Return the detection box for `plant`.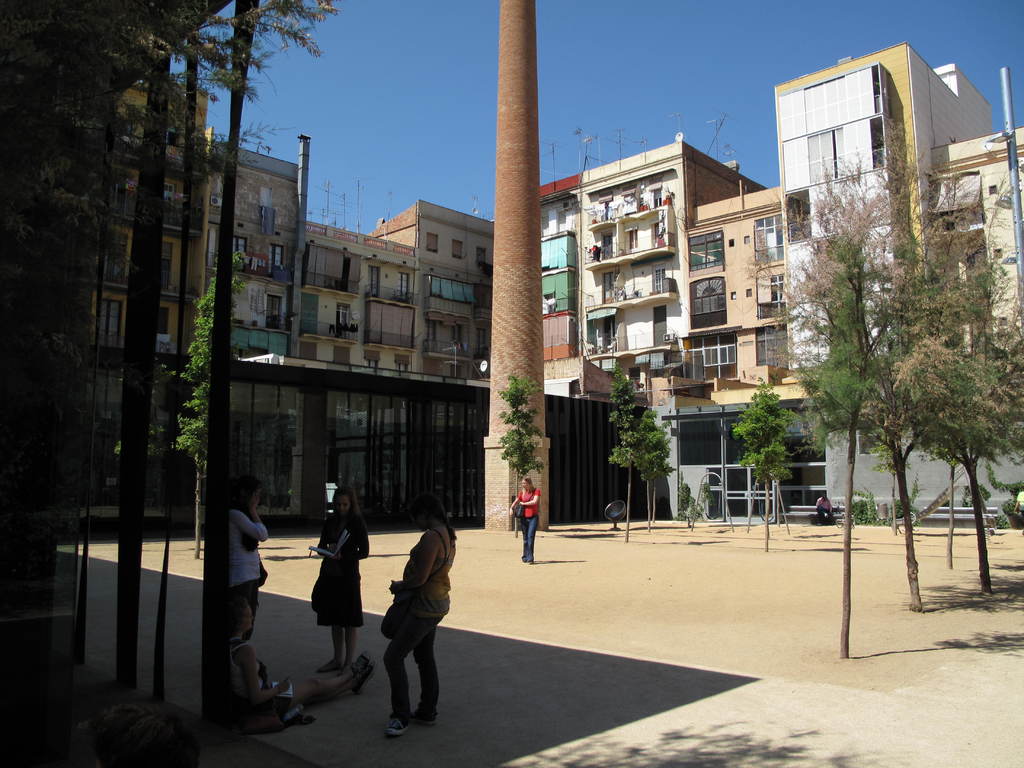
rect(682, 490, 701, 529).
